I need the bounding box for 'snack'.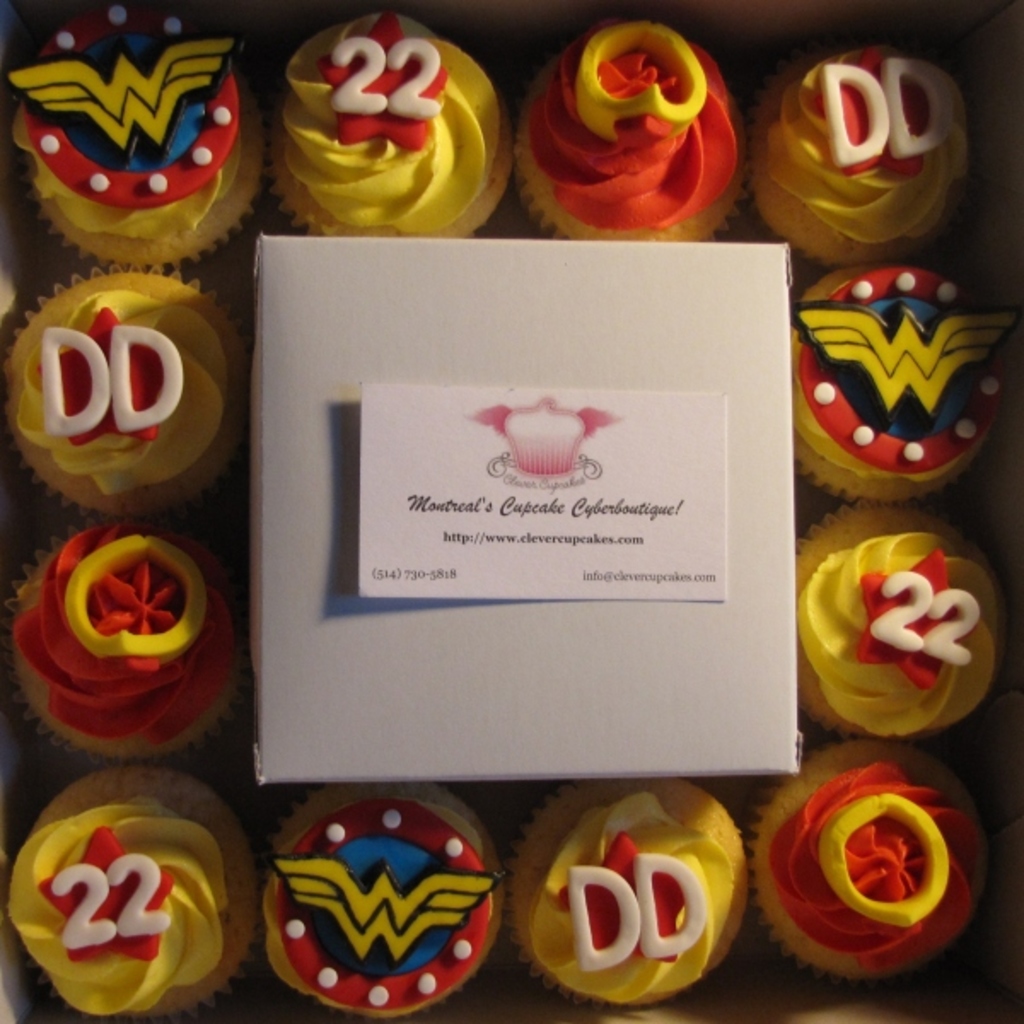
Here it is: left=9, top=0, right=261, bottom=268.
